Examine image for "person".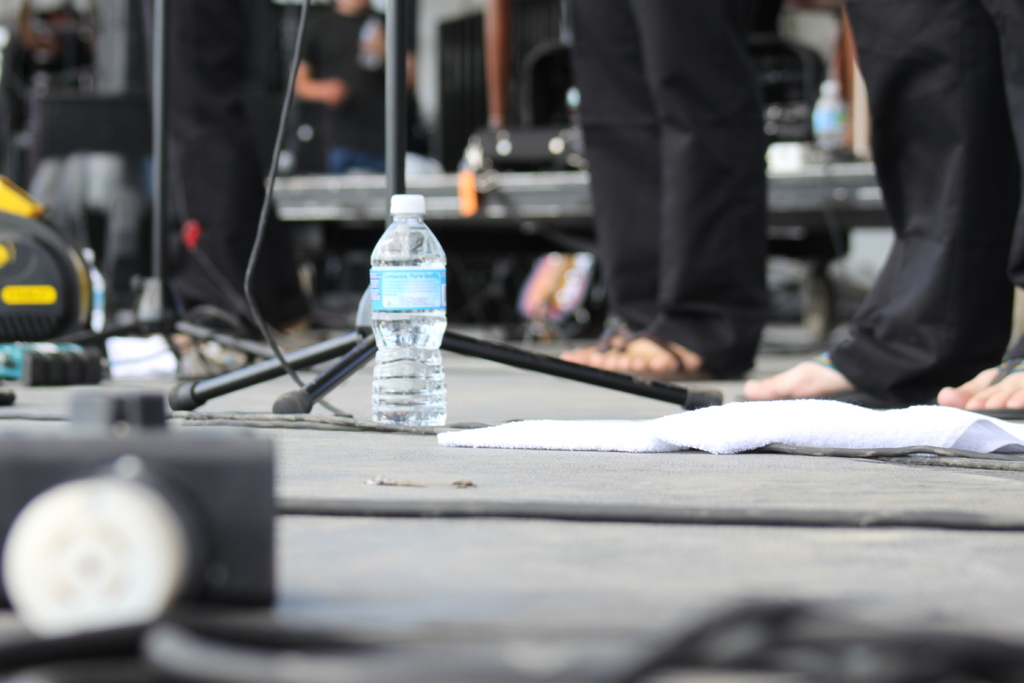
Examination result: x1=738 y1=0 x2=1023 y2=418.
